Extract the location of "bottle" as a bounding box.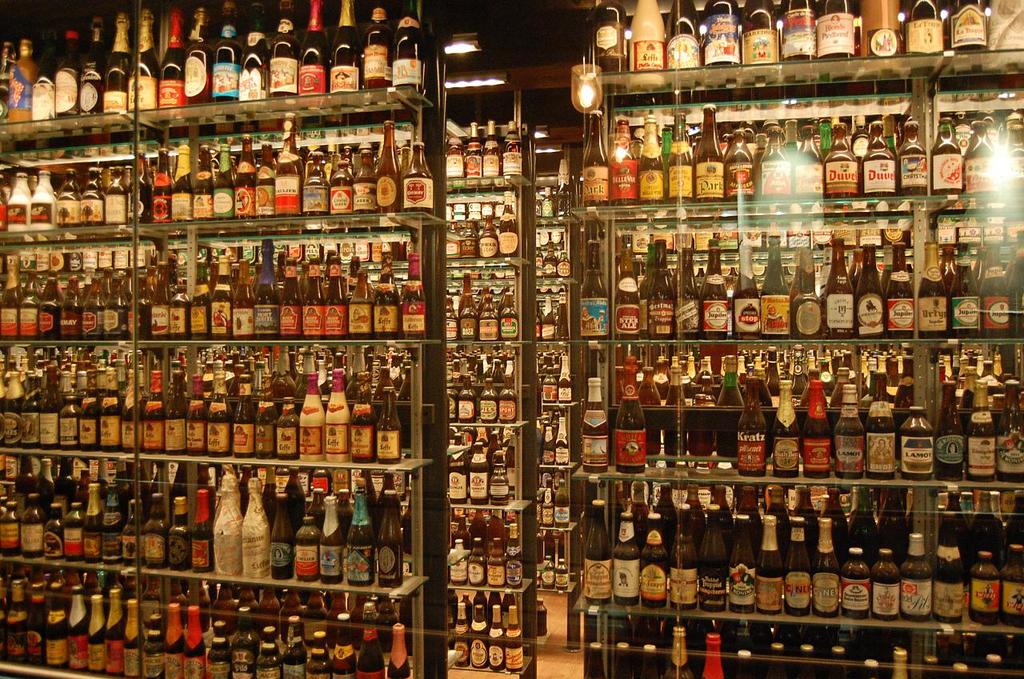
166 372 184 454.
